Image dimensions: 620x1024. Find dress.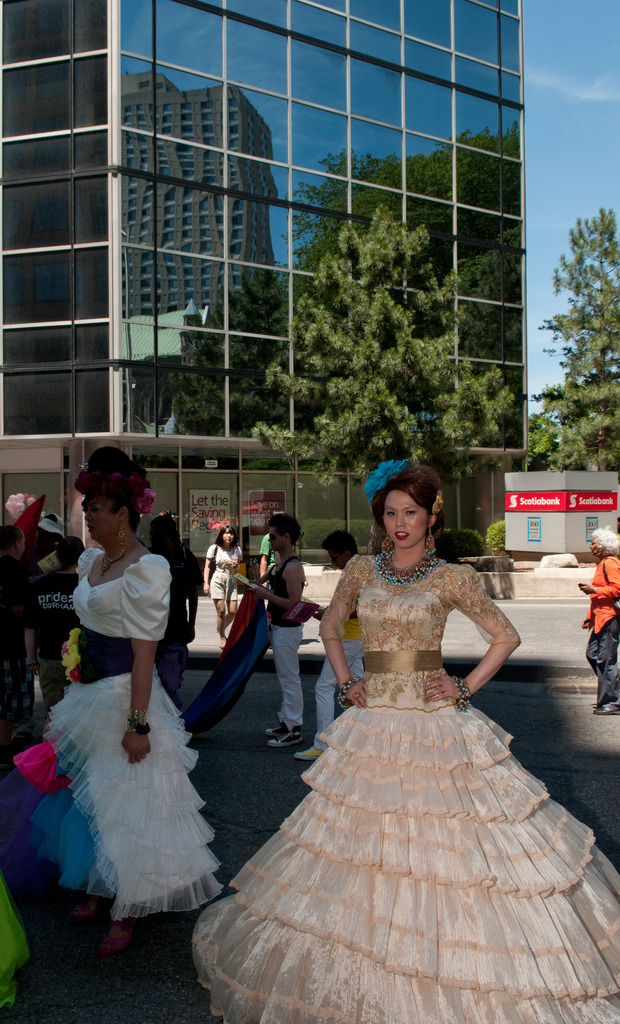
box(22, 554, 242, 917).
